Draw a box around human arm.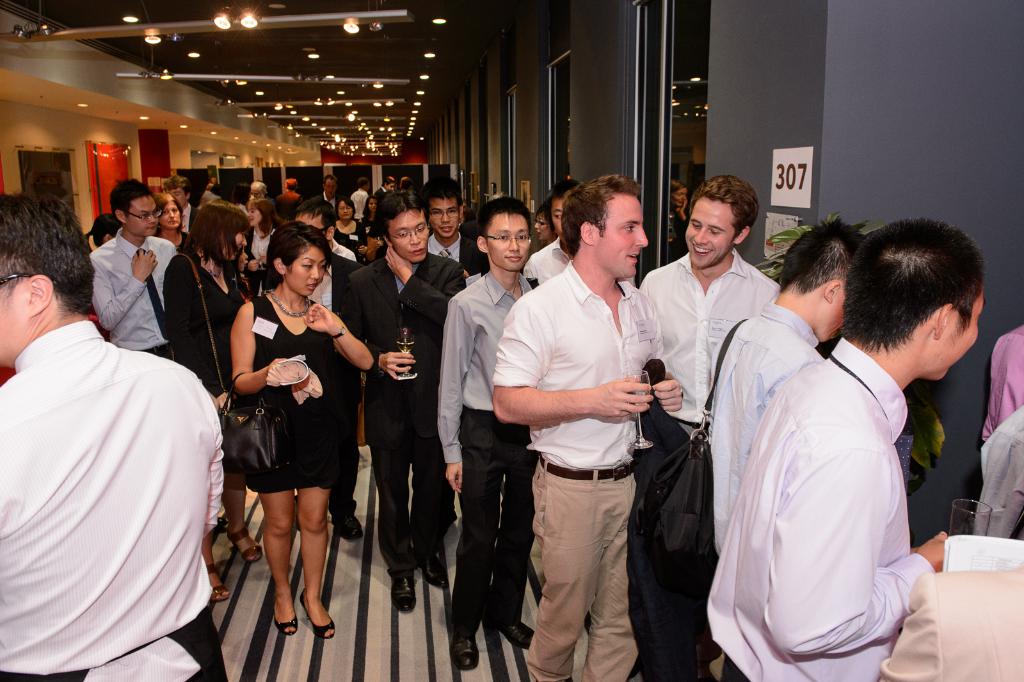
region(299, 300, 375, 376).
